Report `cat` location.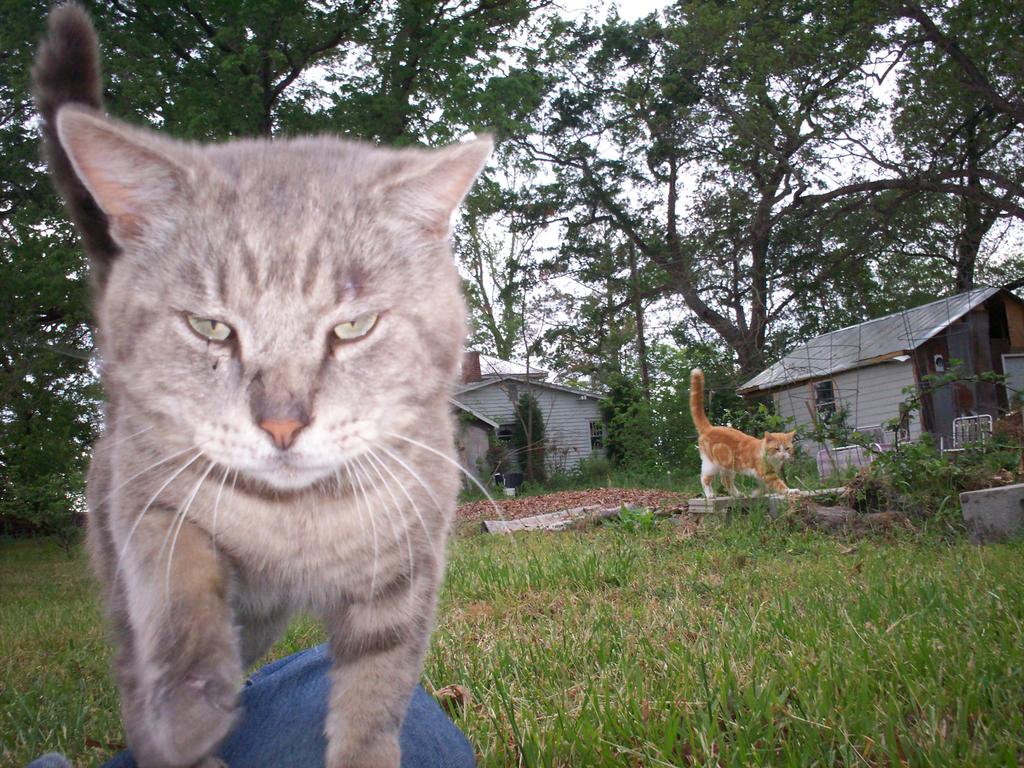
Report: 29:0:494:767.
